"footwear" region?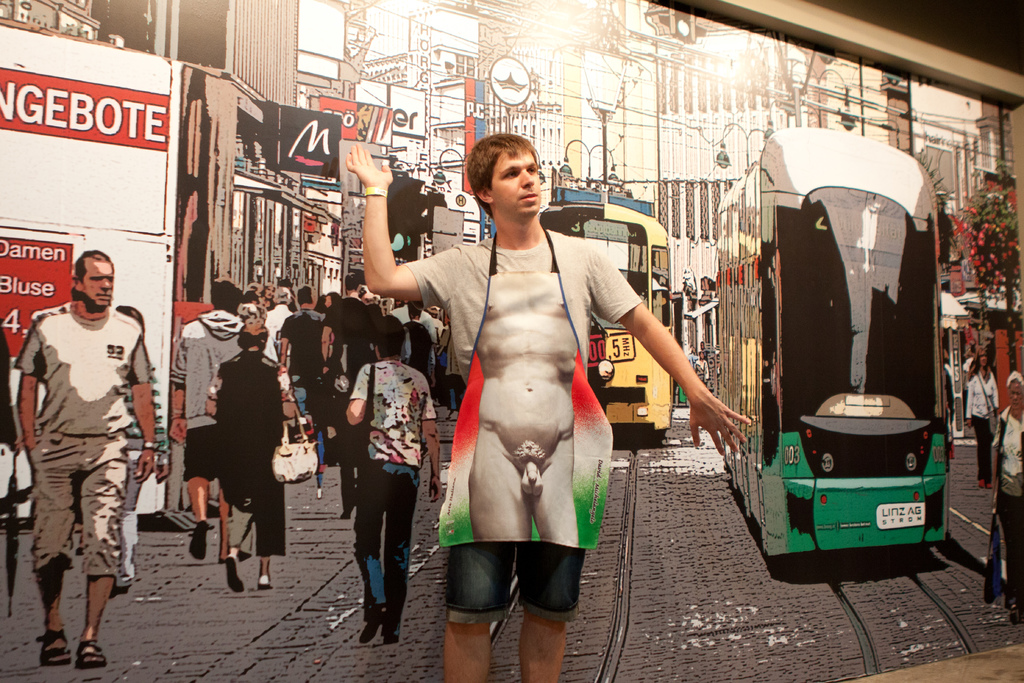
left=225, top=557, right=246, bottom=598
